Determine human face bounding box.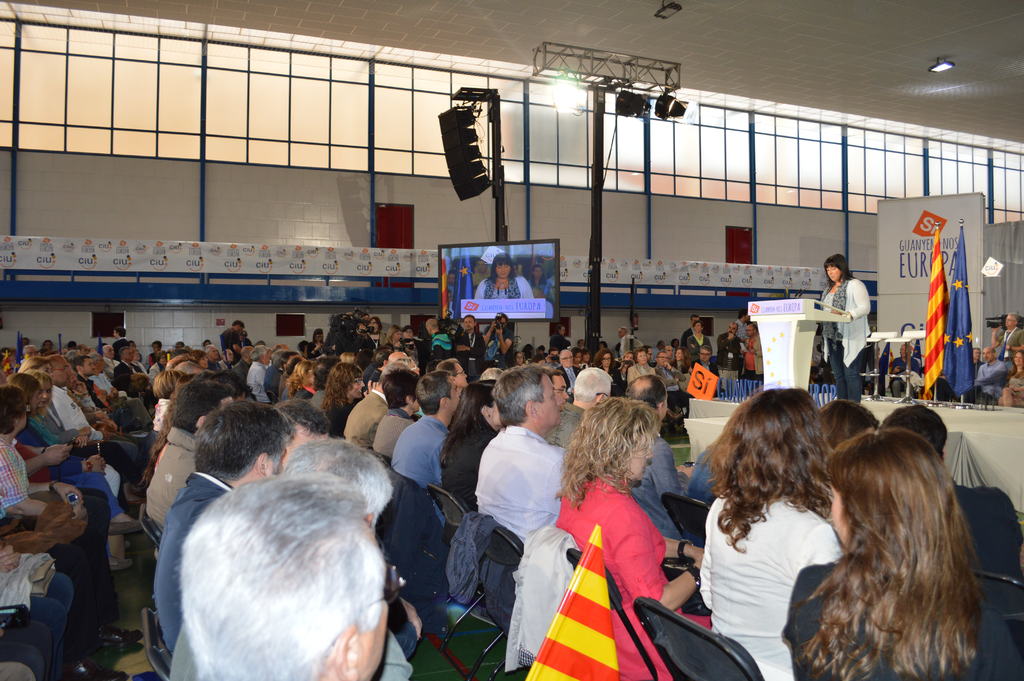
Determined: l=658, t=351, r=668, b=367.
